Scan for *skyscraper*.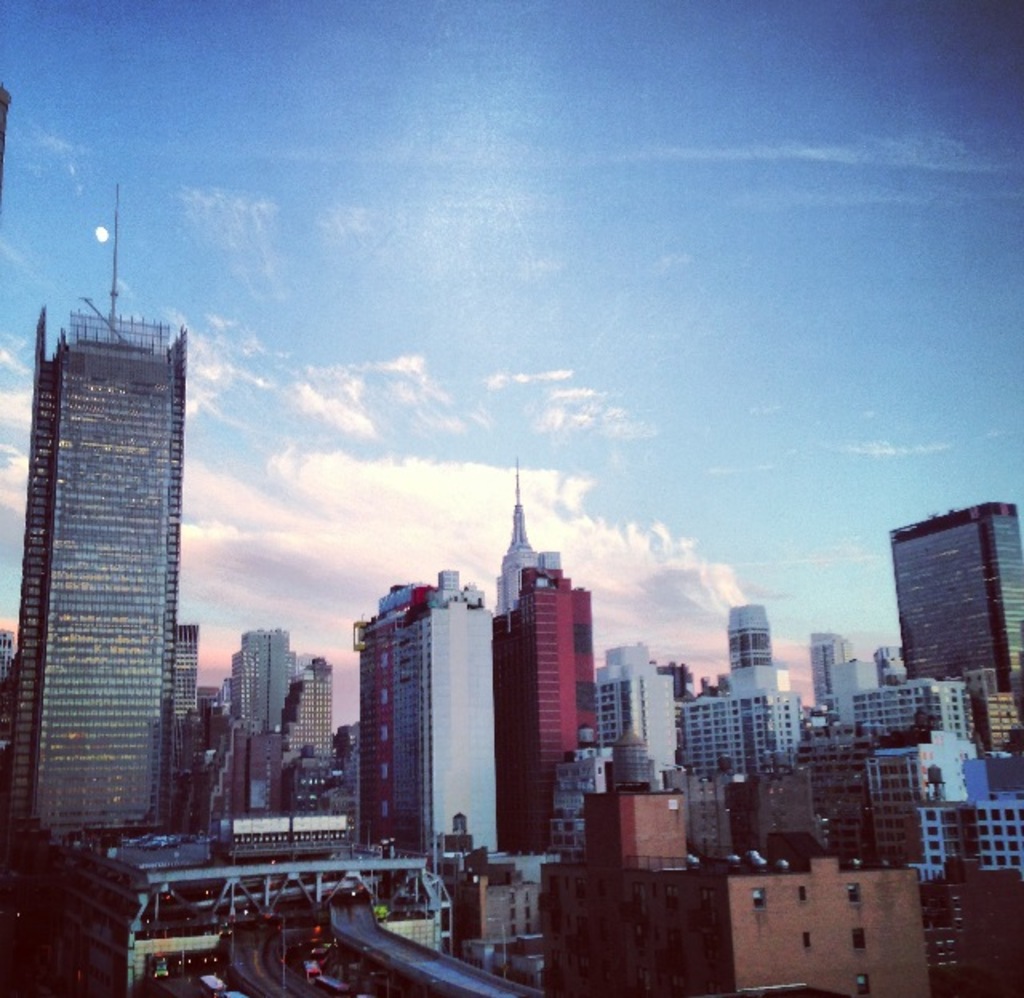
Scan result: 494 465 541 609.
